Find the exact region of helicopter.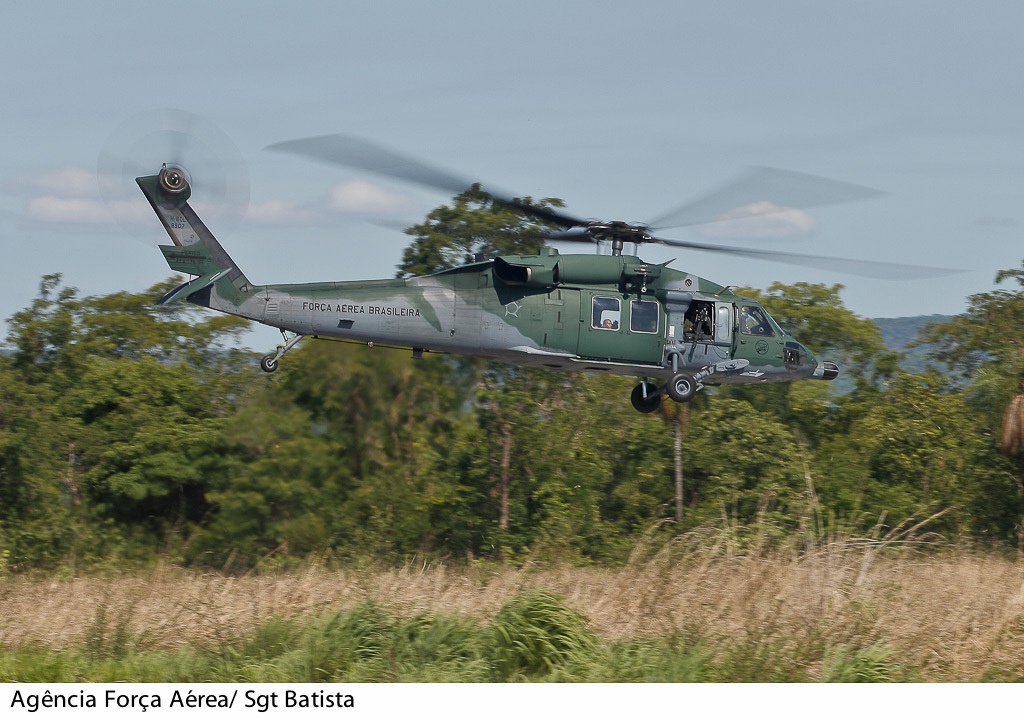
Exact region: rect(86, 108, 971, 416).
